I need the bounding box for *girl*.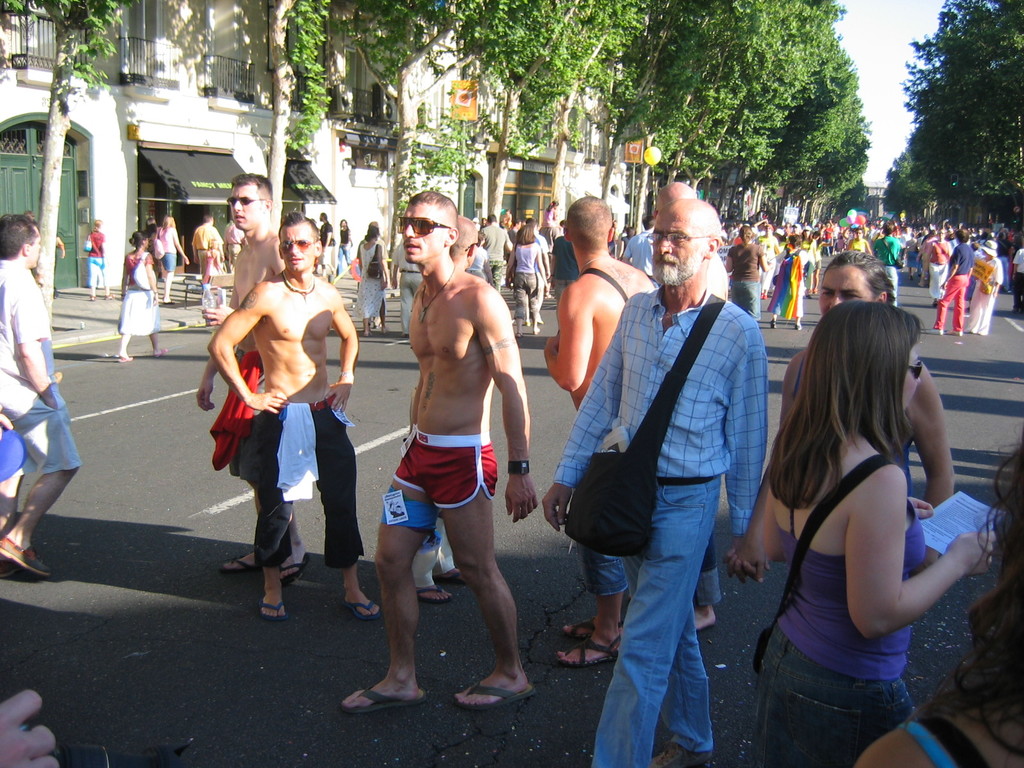
Here it is: 923:229:954:304.
